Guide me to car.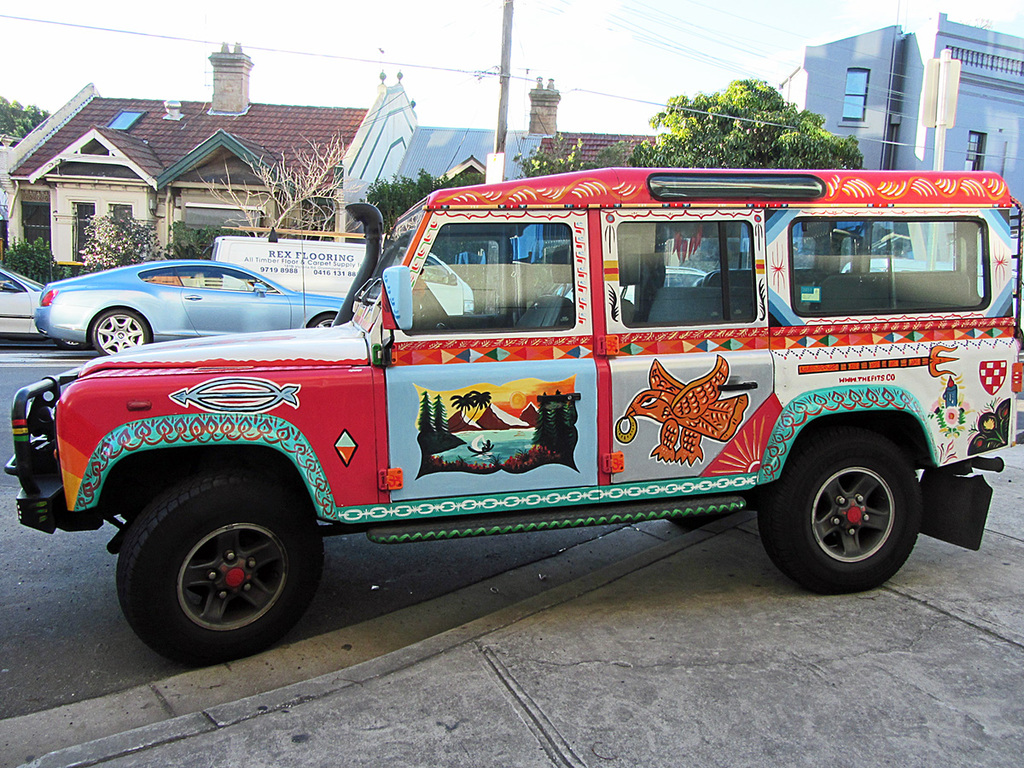
Guidance: (x1=34, y1=260, x2=345, y2=358).
